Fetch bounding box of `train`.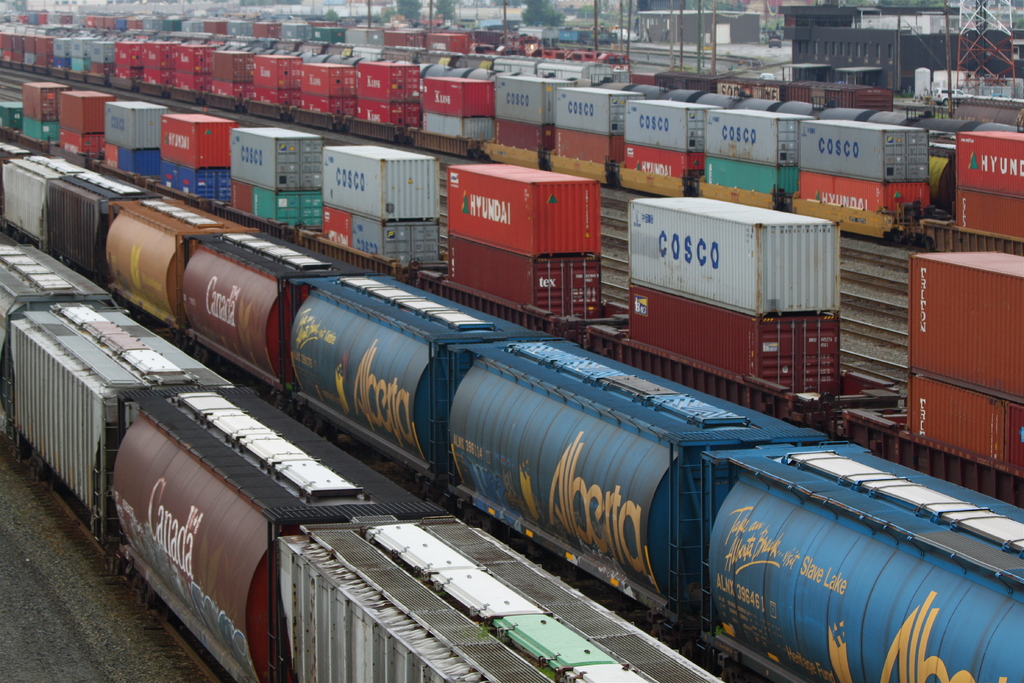
Bbox: {"left": 0, "top": 238, "right": 728, "bottom": 682}.
